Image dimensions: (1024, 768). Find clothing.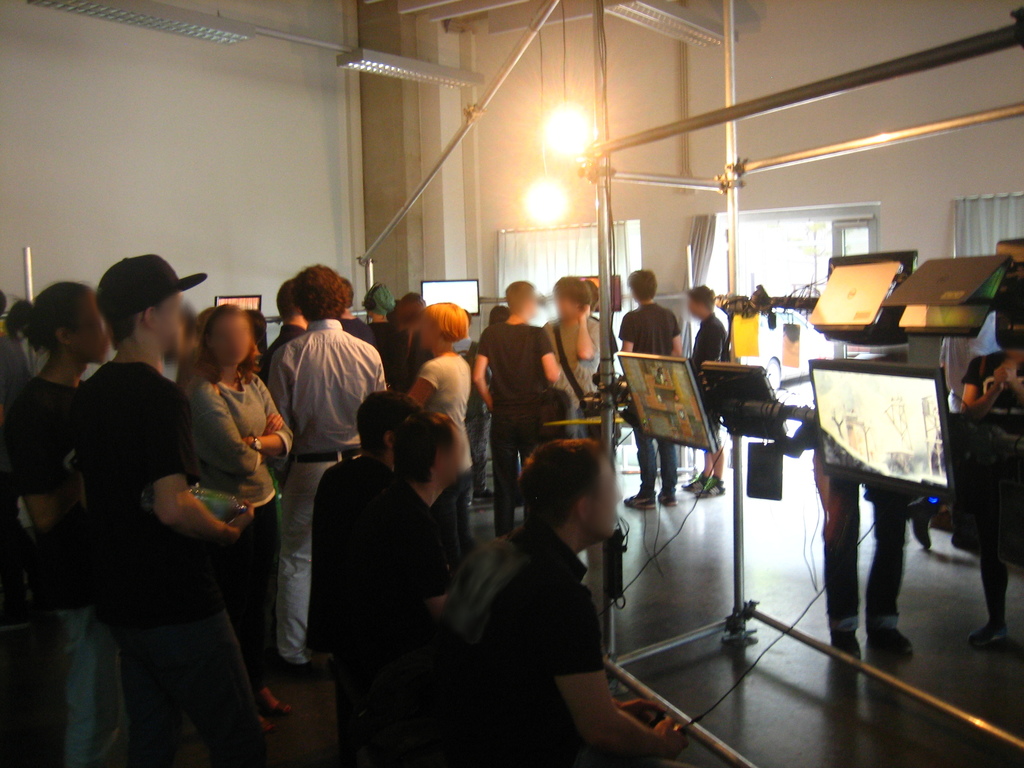
{"left": 52, "top": 308, "right": 257, "bottom": 740}.
